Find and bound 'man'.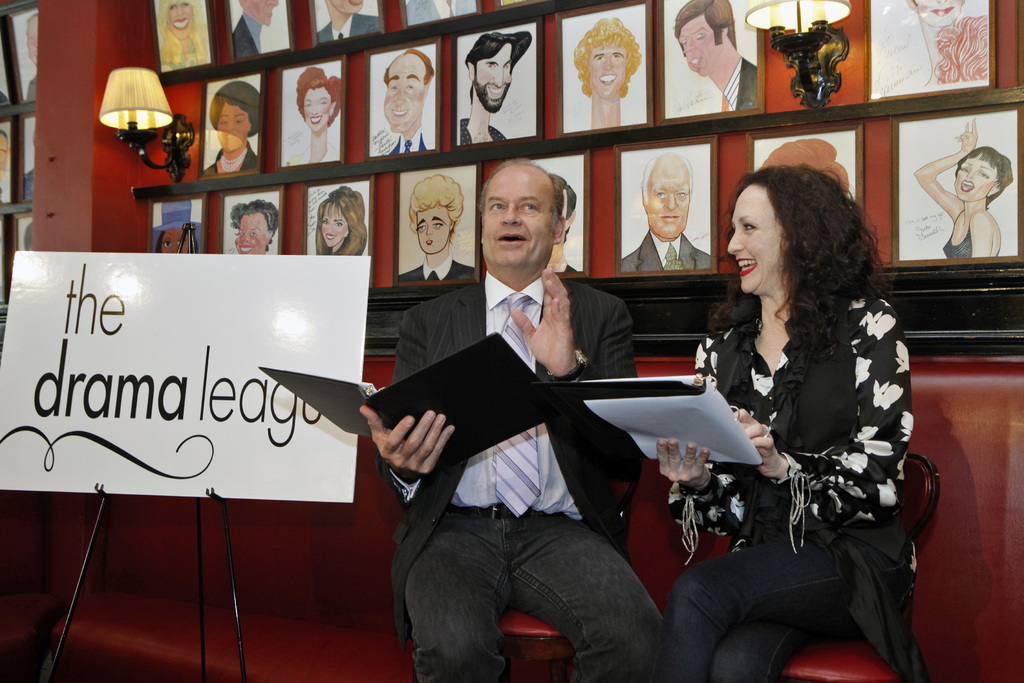
Bound: 397,167,479,288.
